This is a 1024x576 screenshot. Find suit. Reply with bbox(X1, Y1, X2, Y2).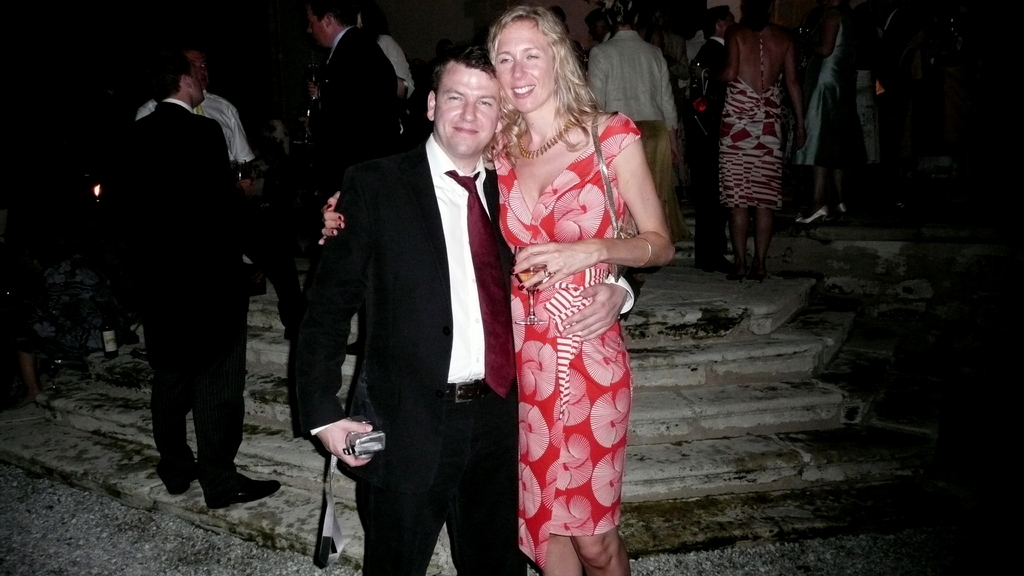
bbox(117, 99, 253, 500).
